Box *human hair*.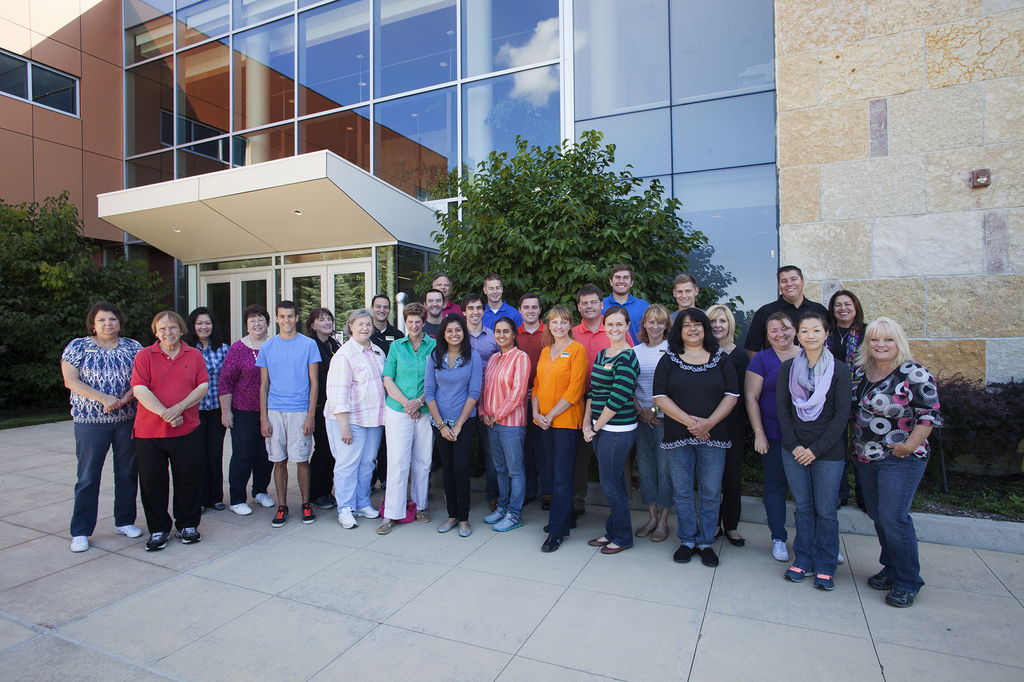
locate(431, 313, 474, 371).
